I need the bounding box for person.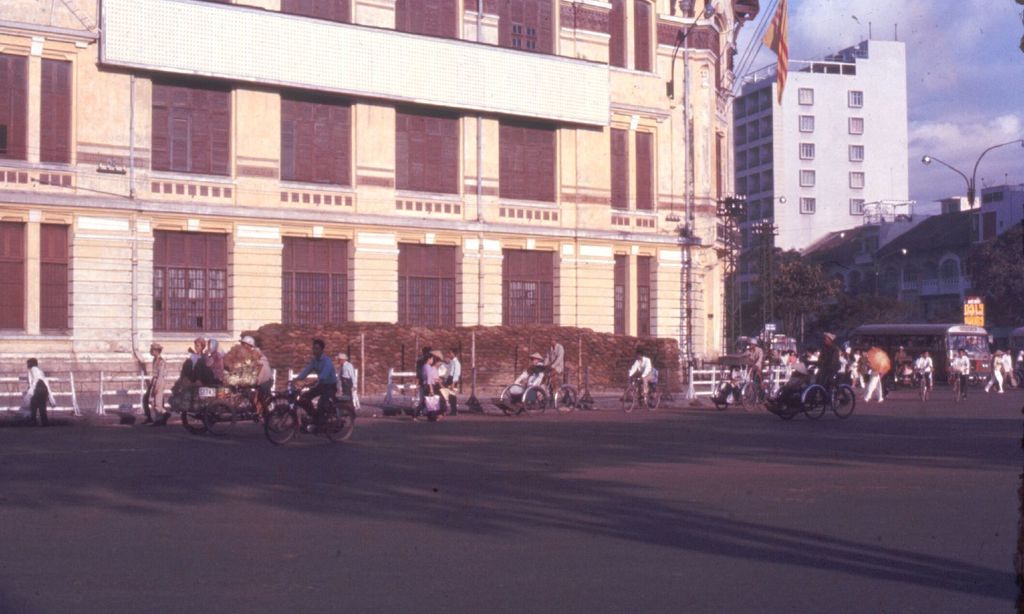
Here it is: rect(295, 333, 337, 429).
